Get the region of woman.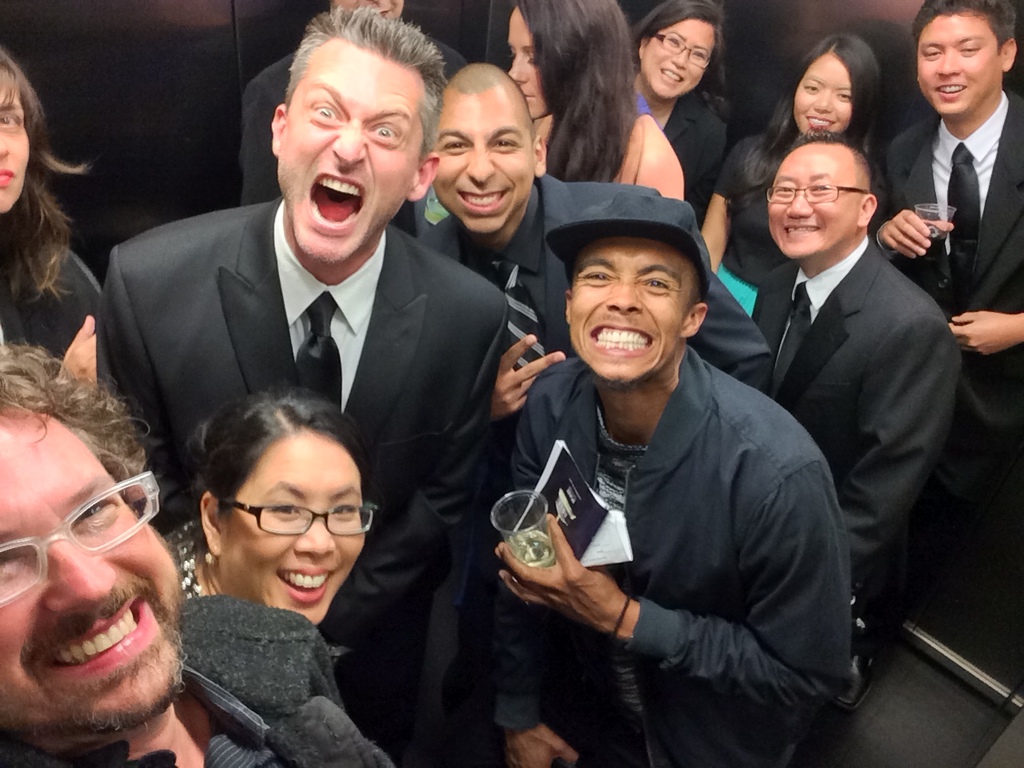
[left=627, top=0, right=734, bottom=225].
